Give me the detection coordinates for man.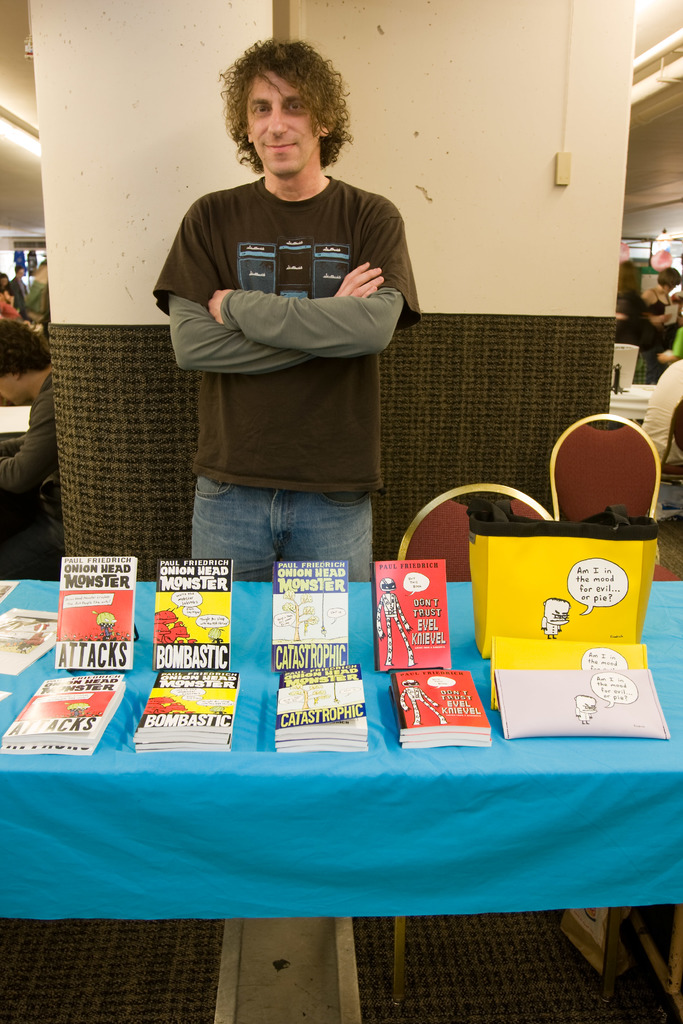
166,25,424,594.
